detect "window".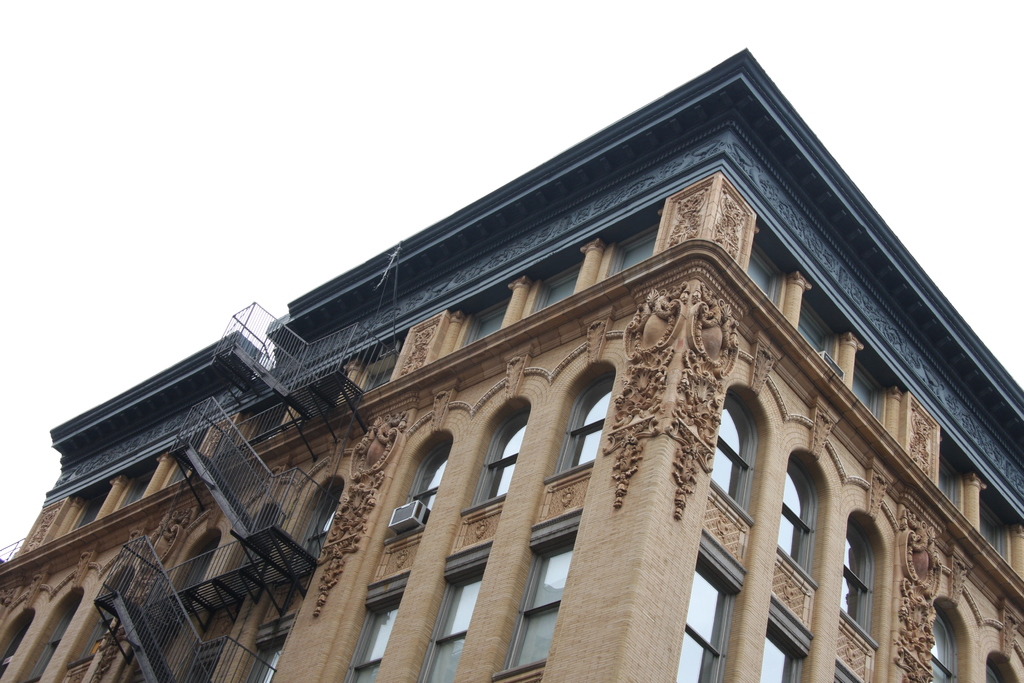
Detected at Rect(0, 618, 30, 675).
